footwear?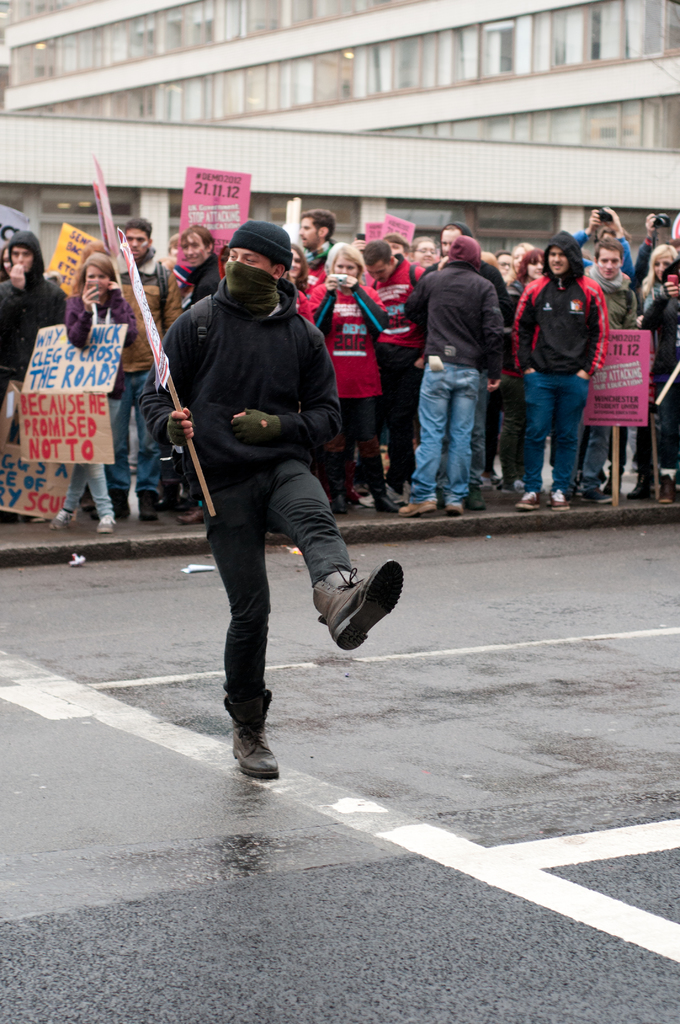
(x1=321, y1=563, x2=394, y2=653)
